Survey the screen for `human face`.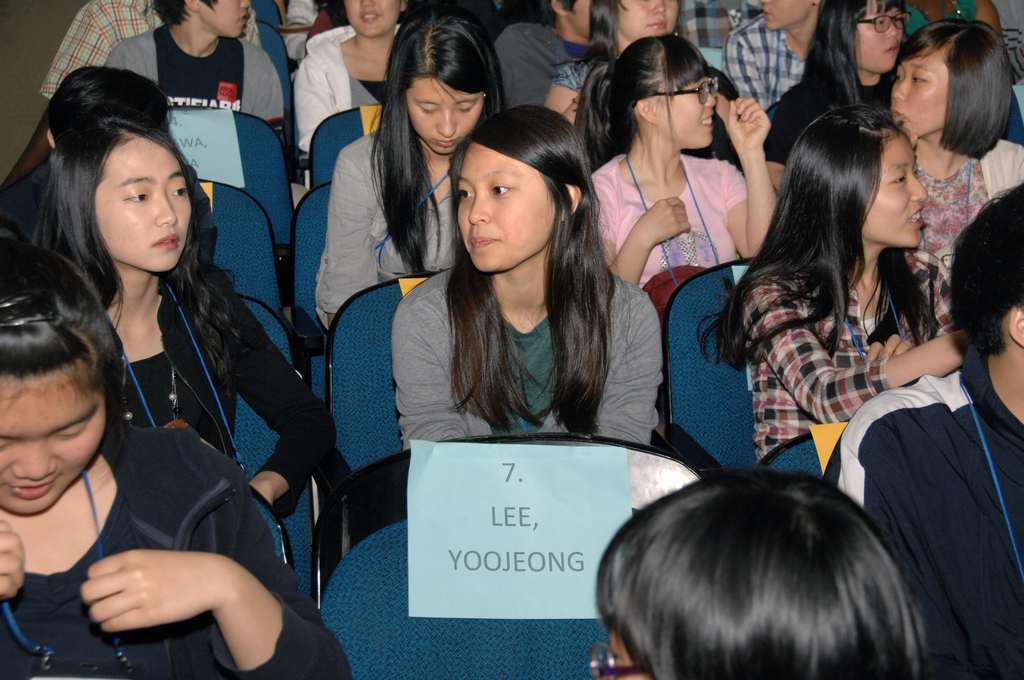
Survey found: rect(761, 0, 811, 28).
